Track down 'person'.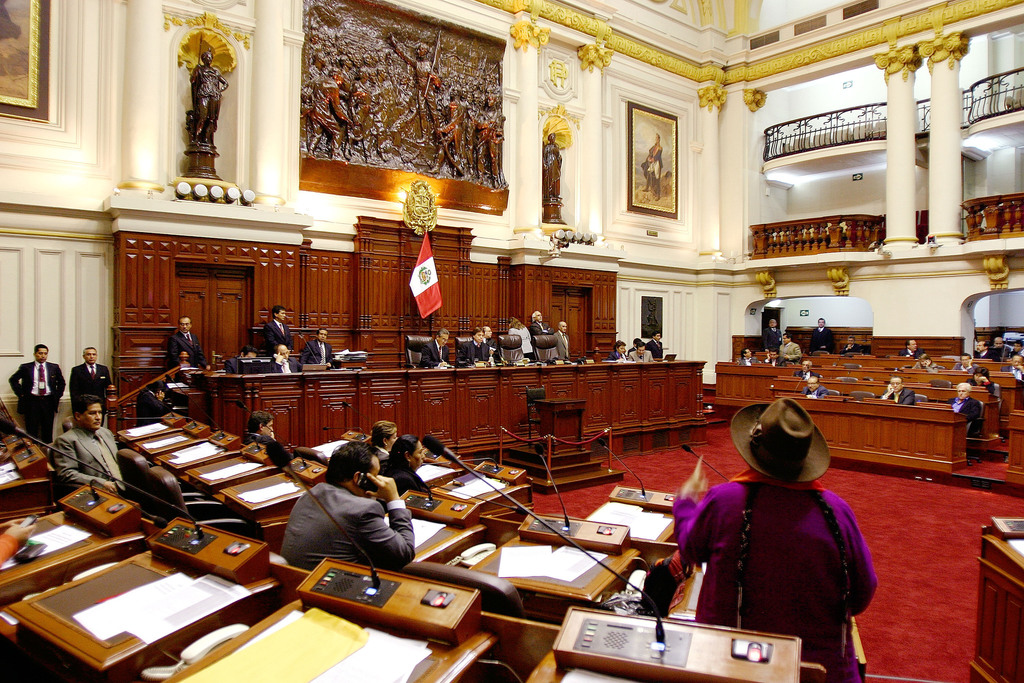
Tracked to rect(54, 395, 125, 498).
